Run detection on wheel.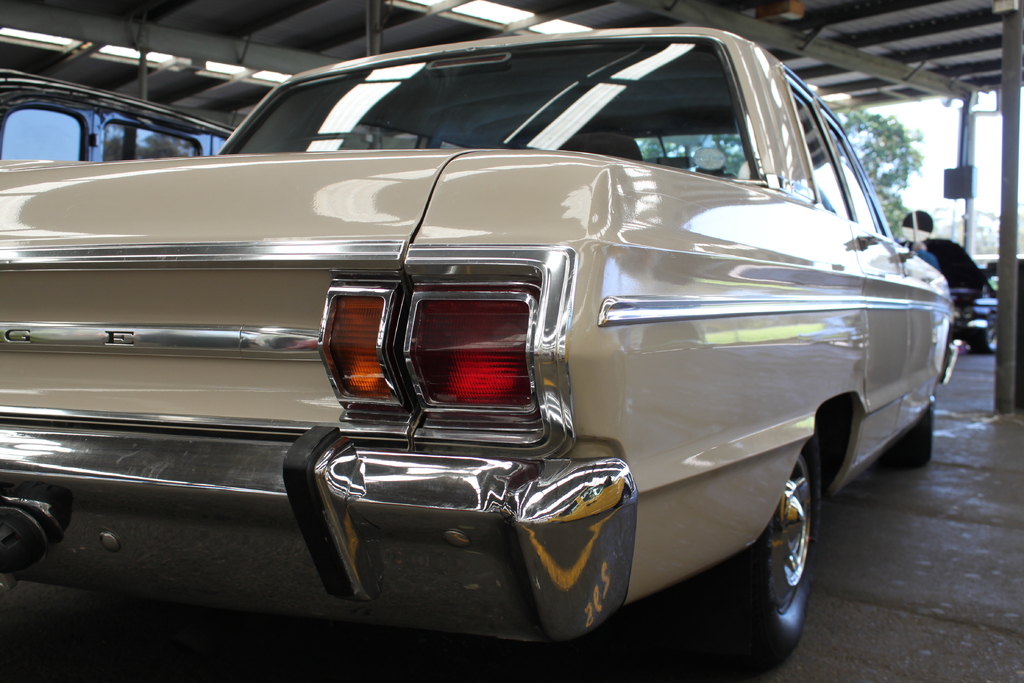
Result: <box>742,450,833,656</box>.
